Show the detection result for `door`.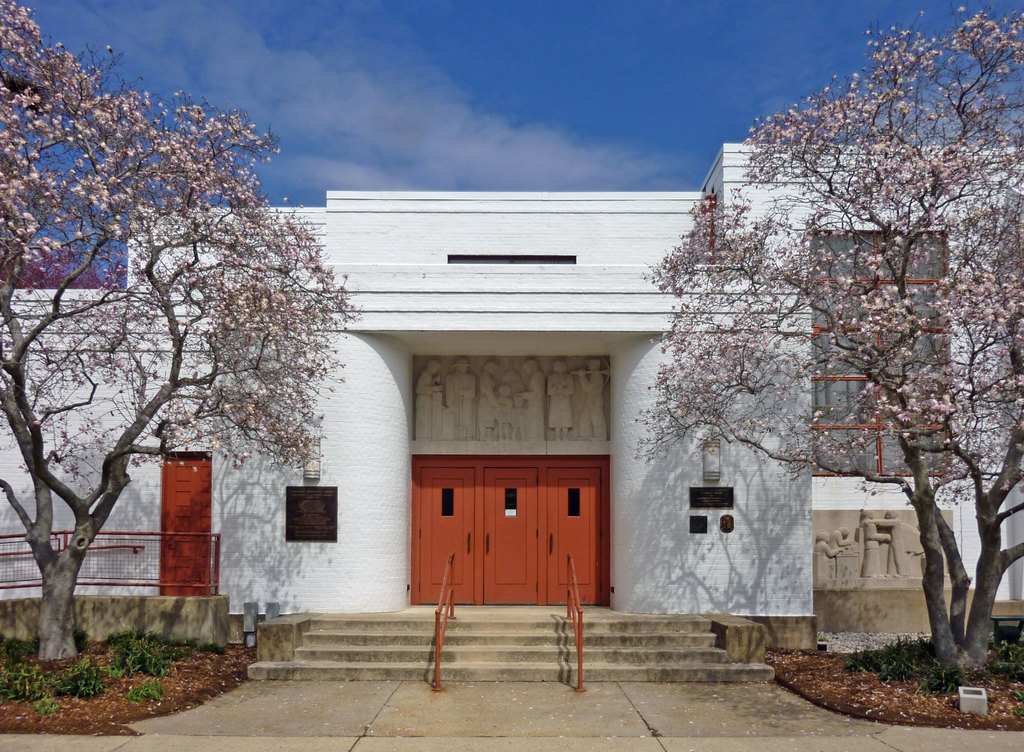
412:460:477:606.
